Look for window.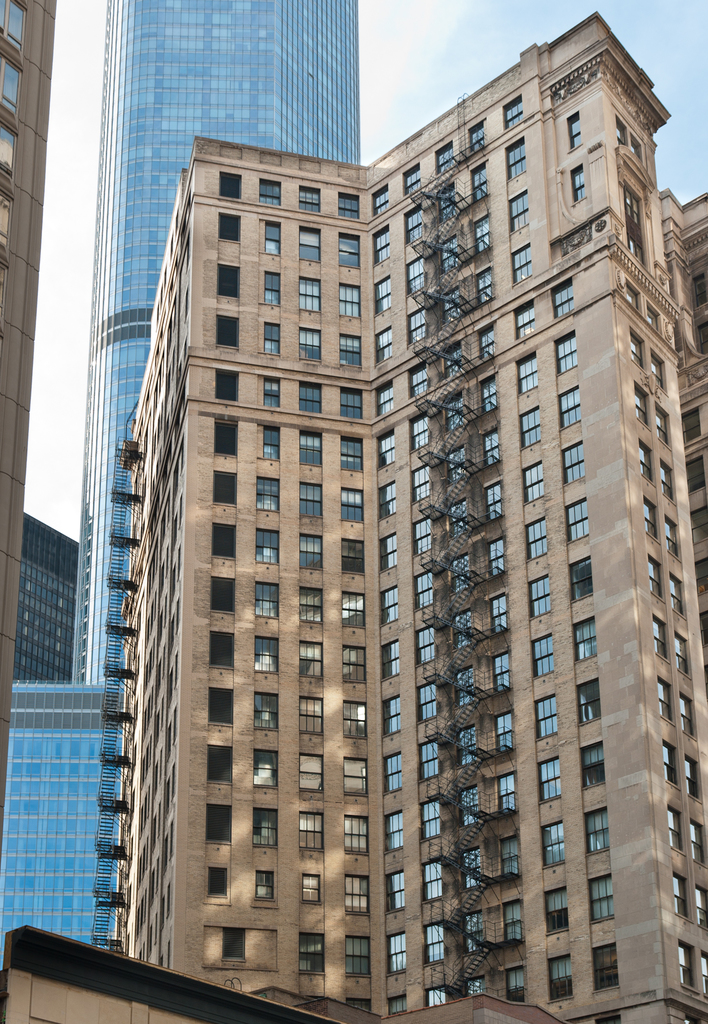
Found: 386,994,402,1015.
